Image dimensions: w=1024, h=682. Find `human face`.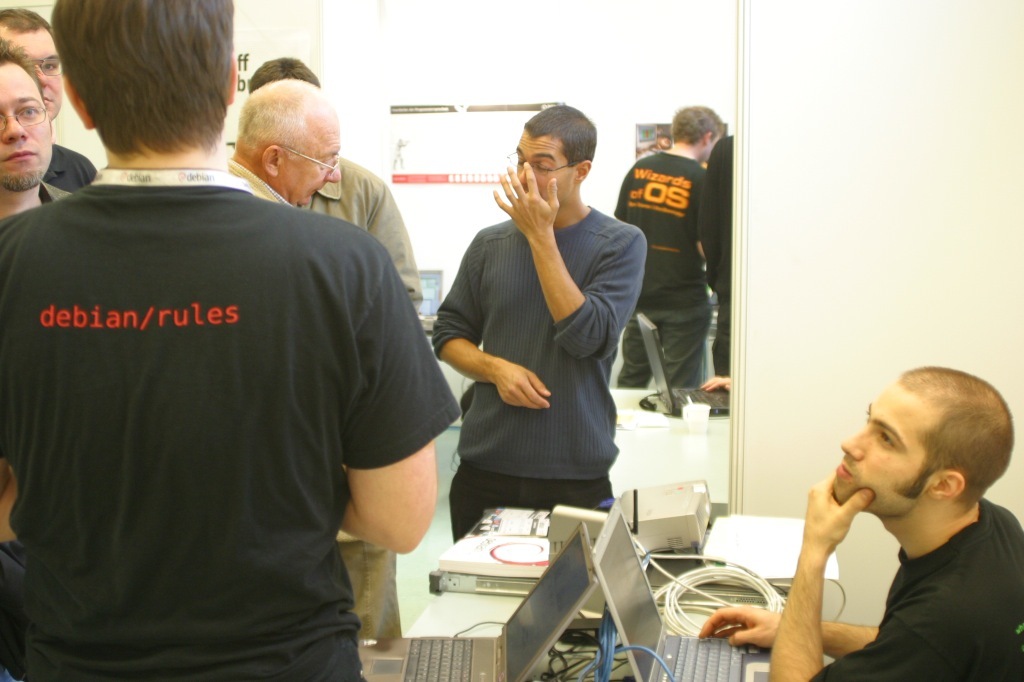
locate(277, 123, 342, 205).
